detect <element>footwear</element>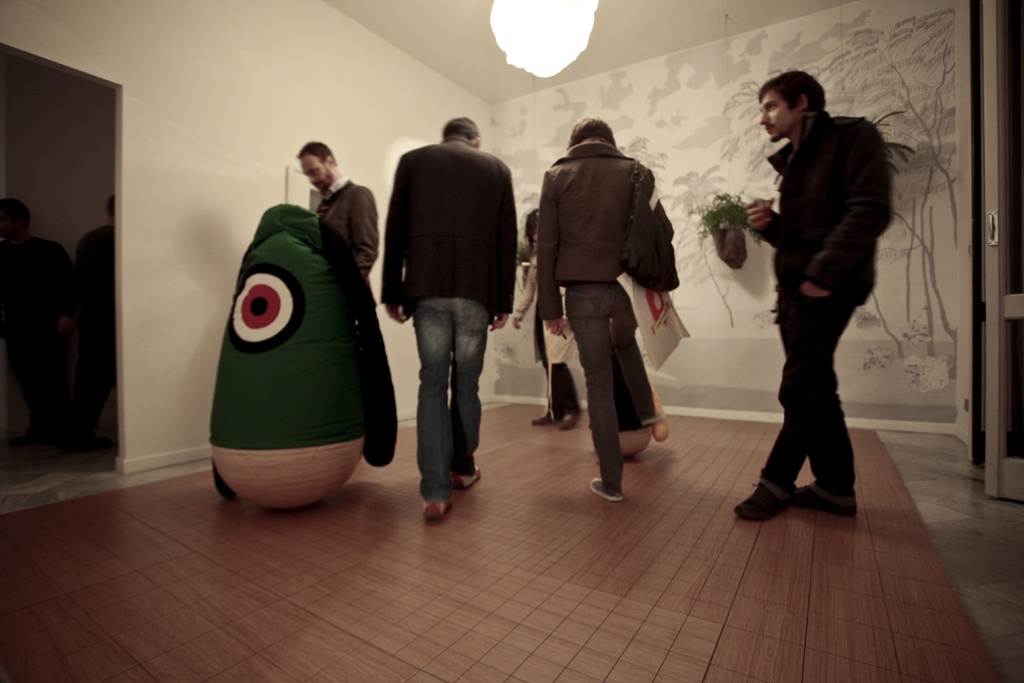
<bbox>424, 501, 451, 520</bbox>
